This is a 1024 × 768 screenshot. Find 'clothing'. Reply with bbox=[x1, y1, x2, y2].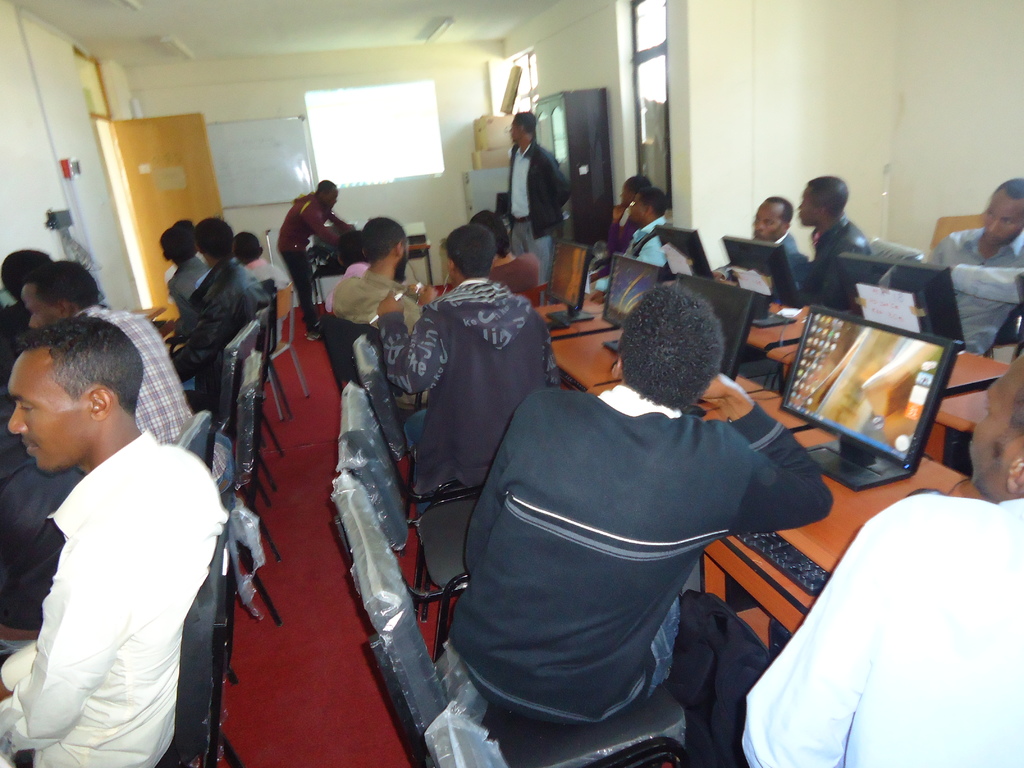
bbox=[280, 191, 348, 330].
